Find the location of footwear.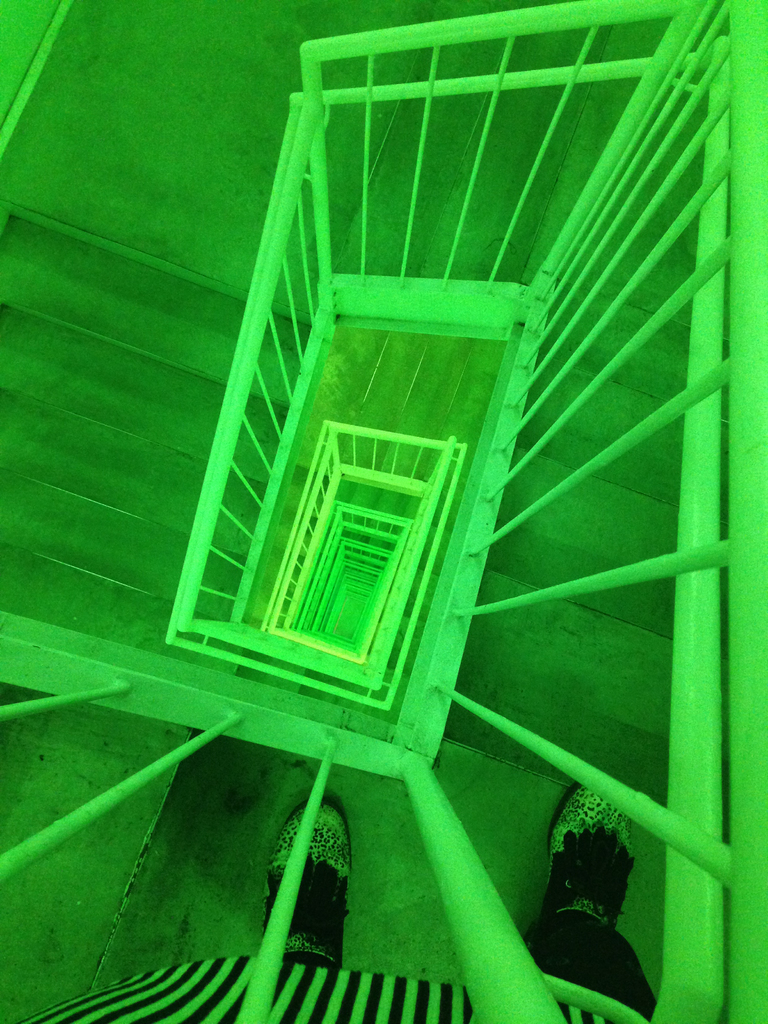
Location: (547,787,645,935).
